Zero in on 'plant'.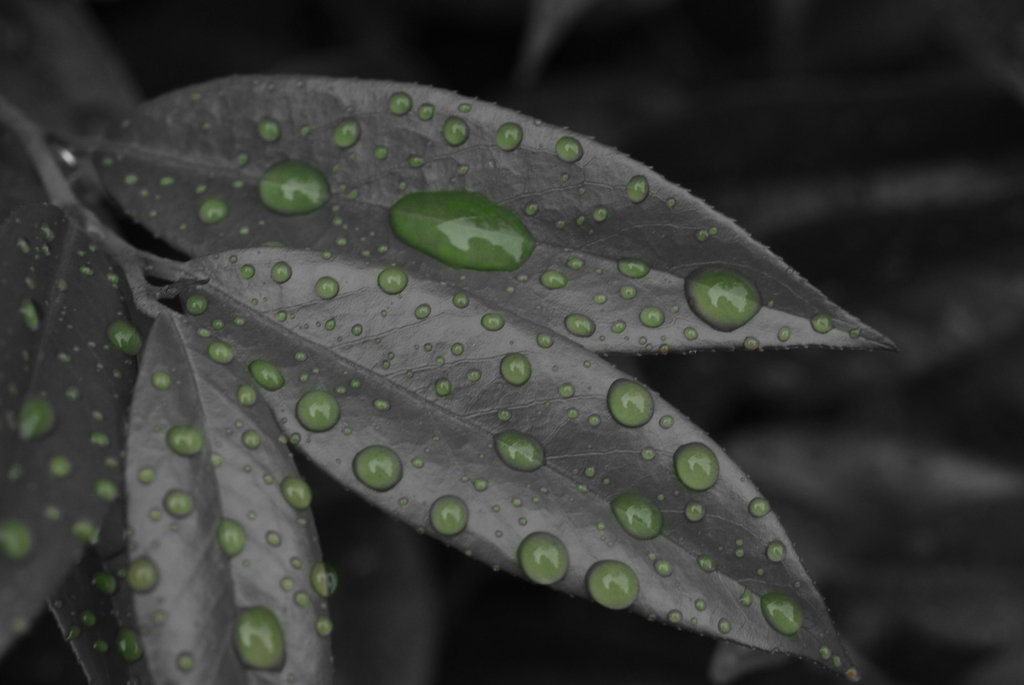
Zeroed in: 0:70:900:684.
